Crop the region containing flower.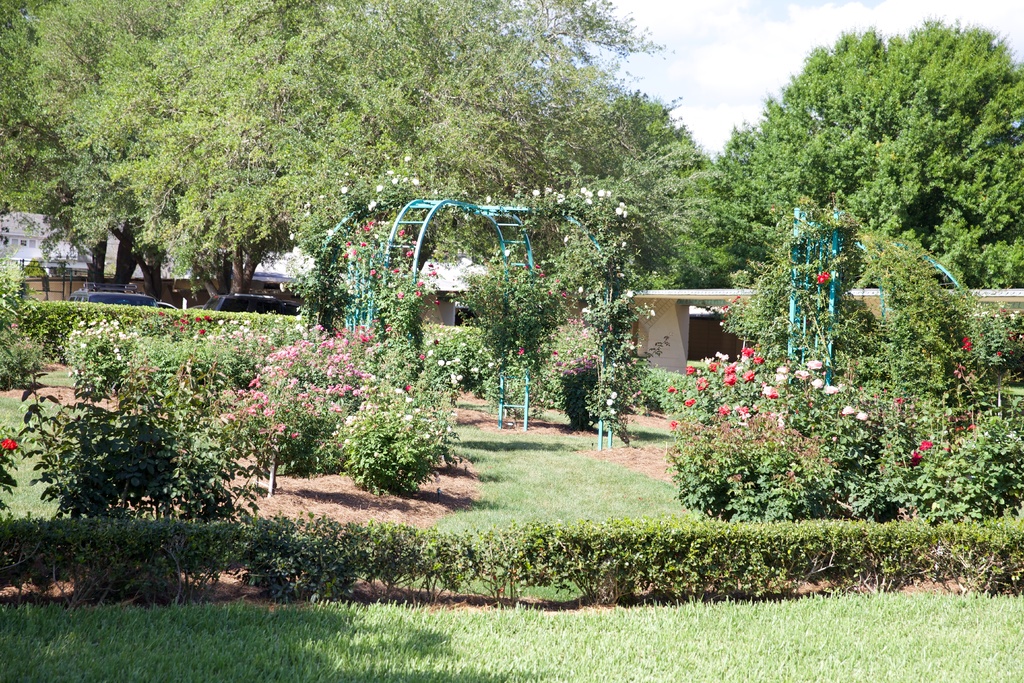
Crop region: x1=907, y1=448, x2=918, y2=466.
